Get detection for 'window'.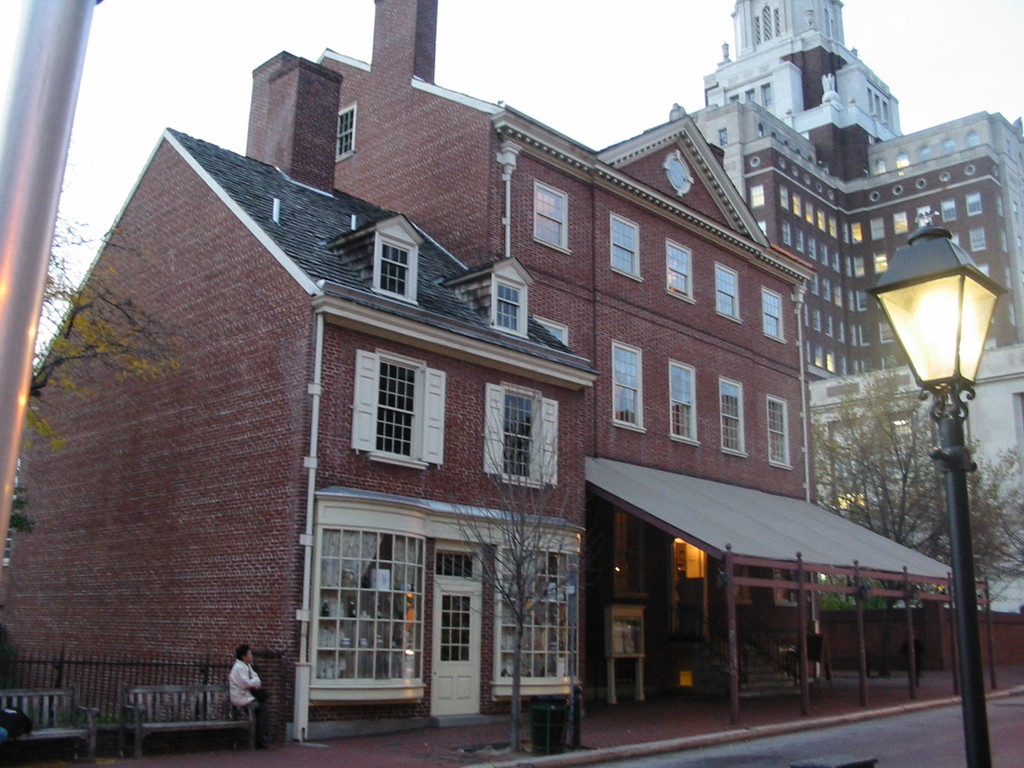
Detection: [left=333, top=105, right=356, bottom=164].
